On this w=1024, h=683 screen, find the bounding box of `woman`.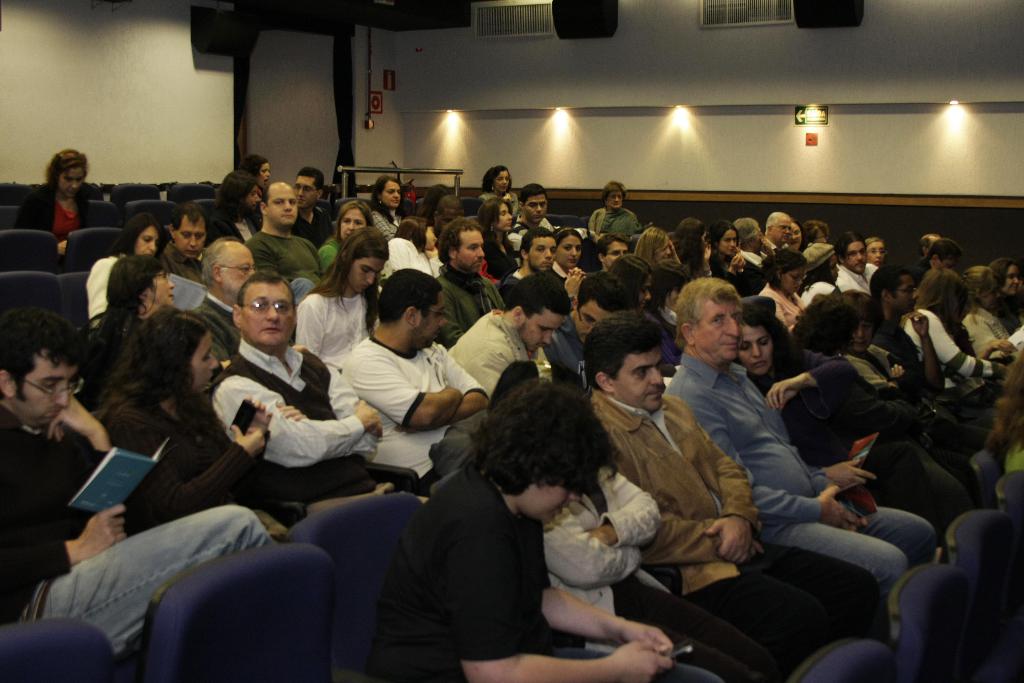
Bounding box: bbox=[958, 263, 1022, 369].
